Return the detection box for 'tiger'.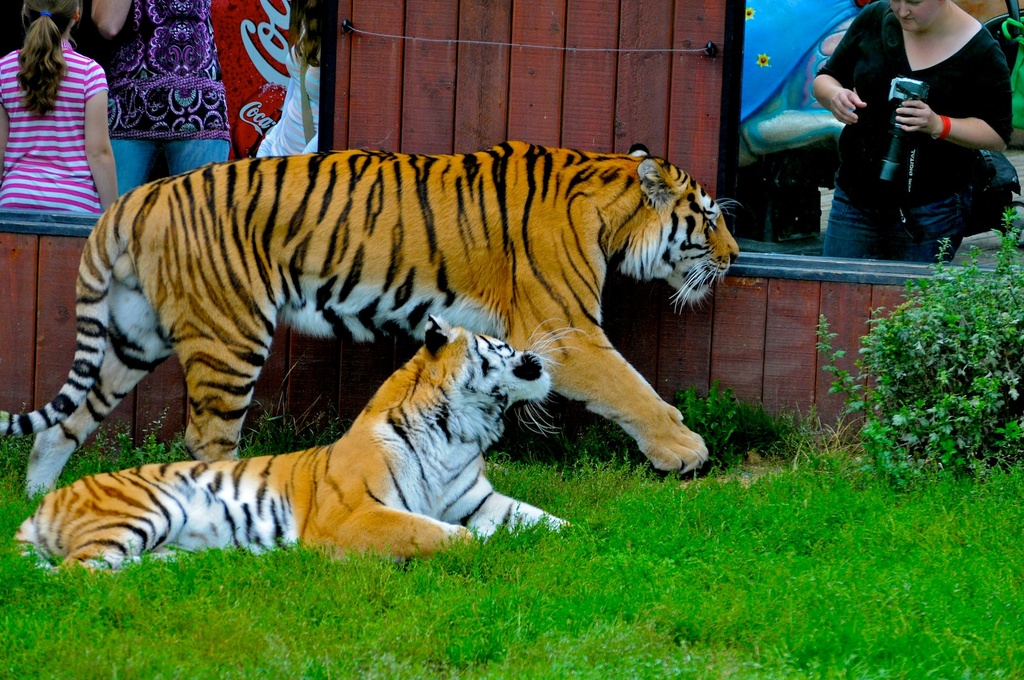
(left=0, top=142, right=744, bottom=504).
